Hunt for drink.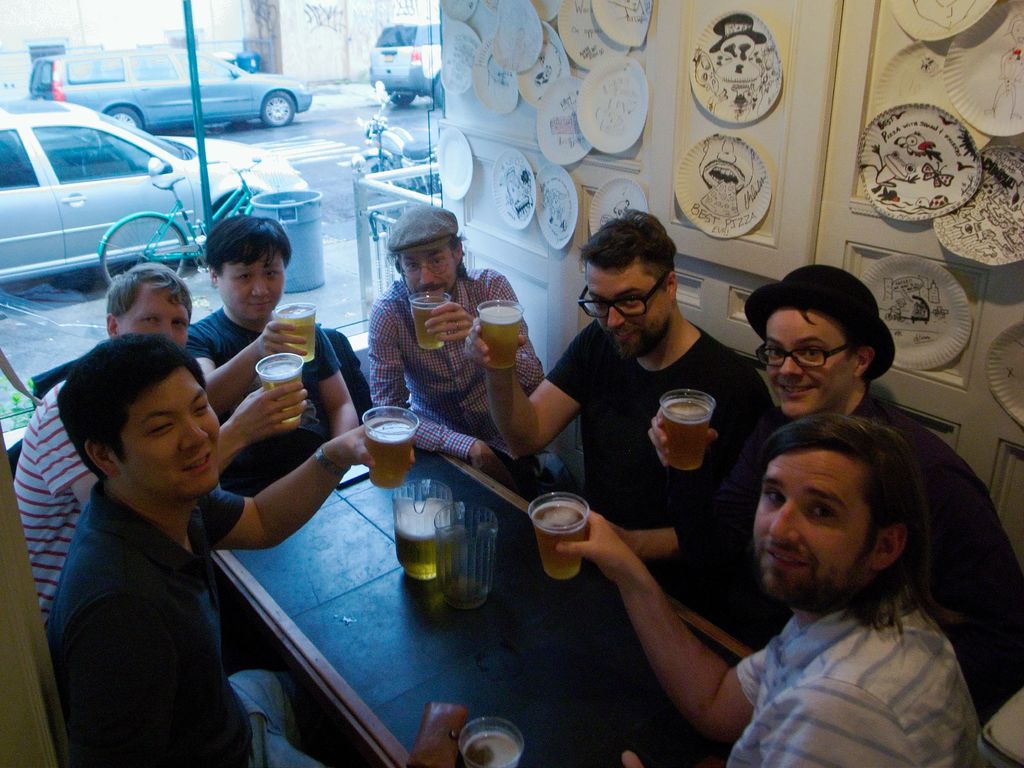
Hunted down at 463, 736, 522, 767.
